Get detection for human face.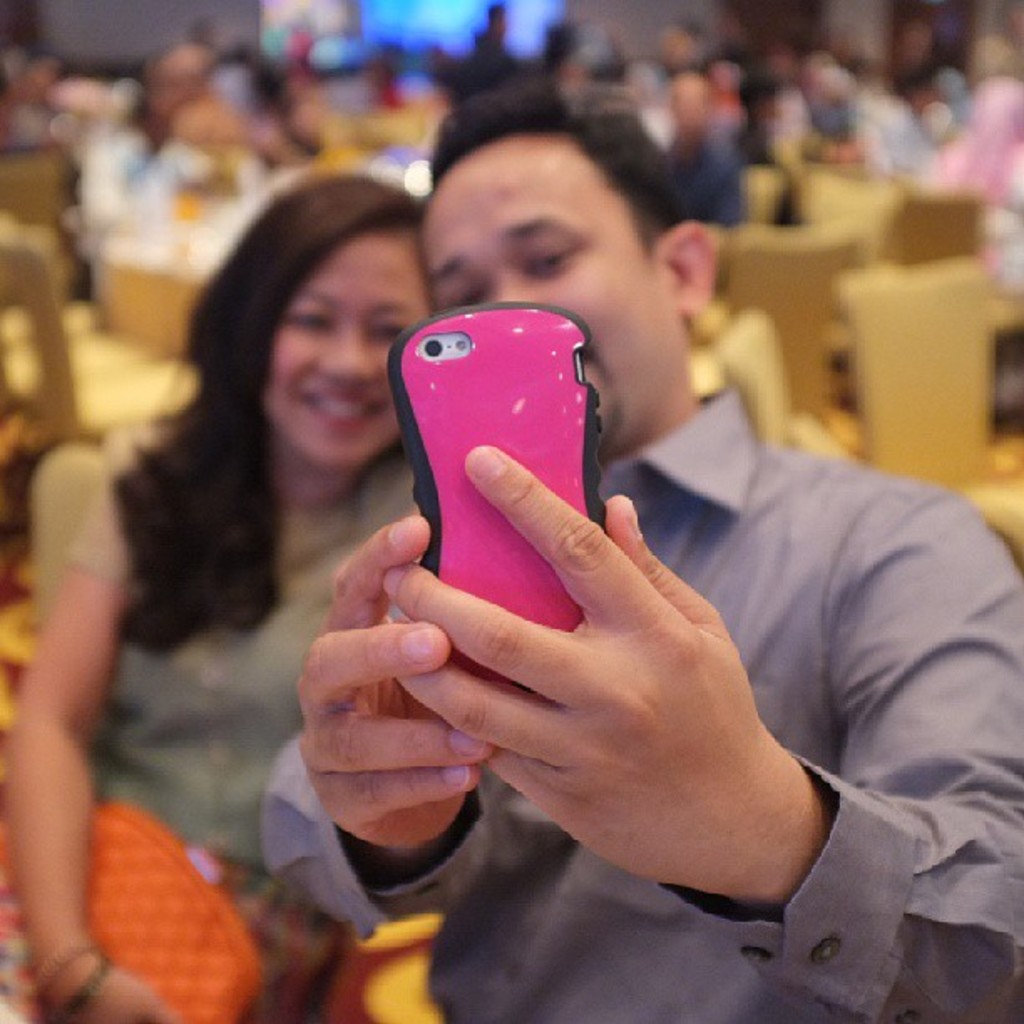
Detection: 264:238:423:474.
